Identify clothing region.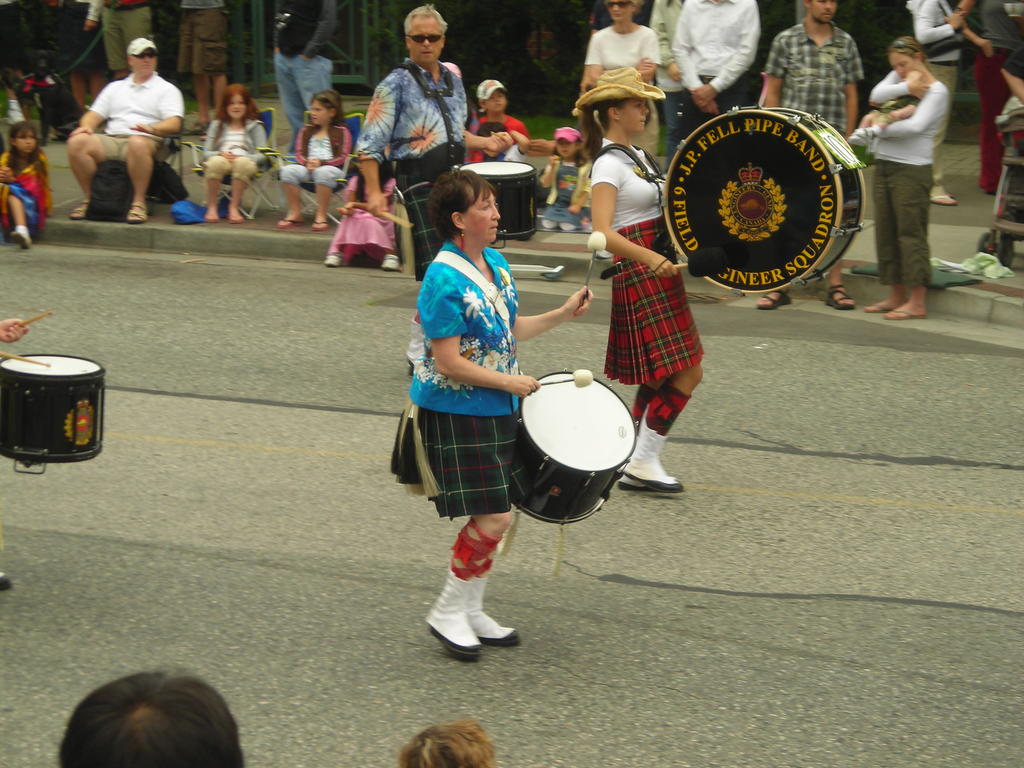
Region: (206, 118, 260, 177).
